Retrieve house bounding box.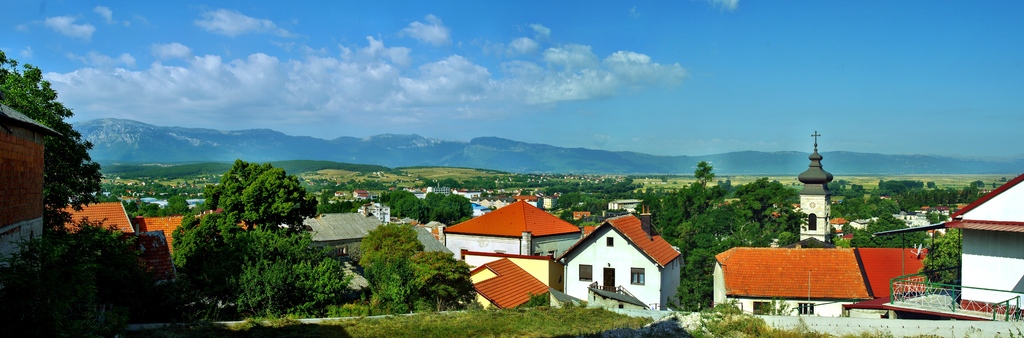
Bounding box: bbox=(543, 202, 696, 310).
